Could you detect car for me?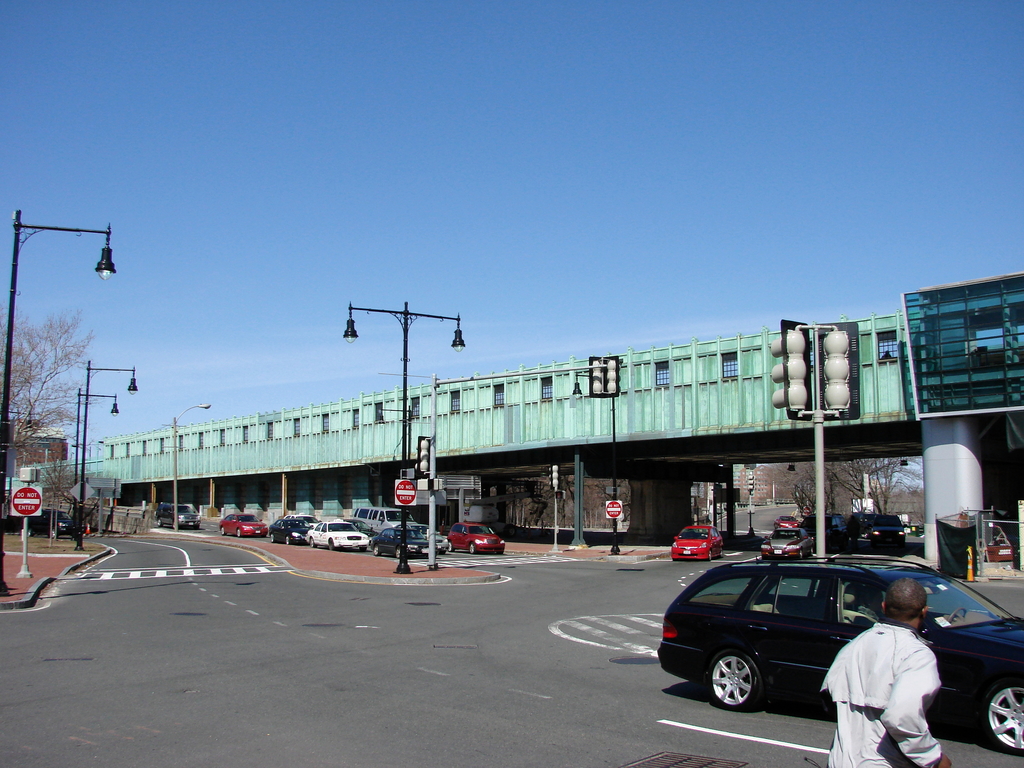
Detection result: bbox(758, 532, 813, 563).
